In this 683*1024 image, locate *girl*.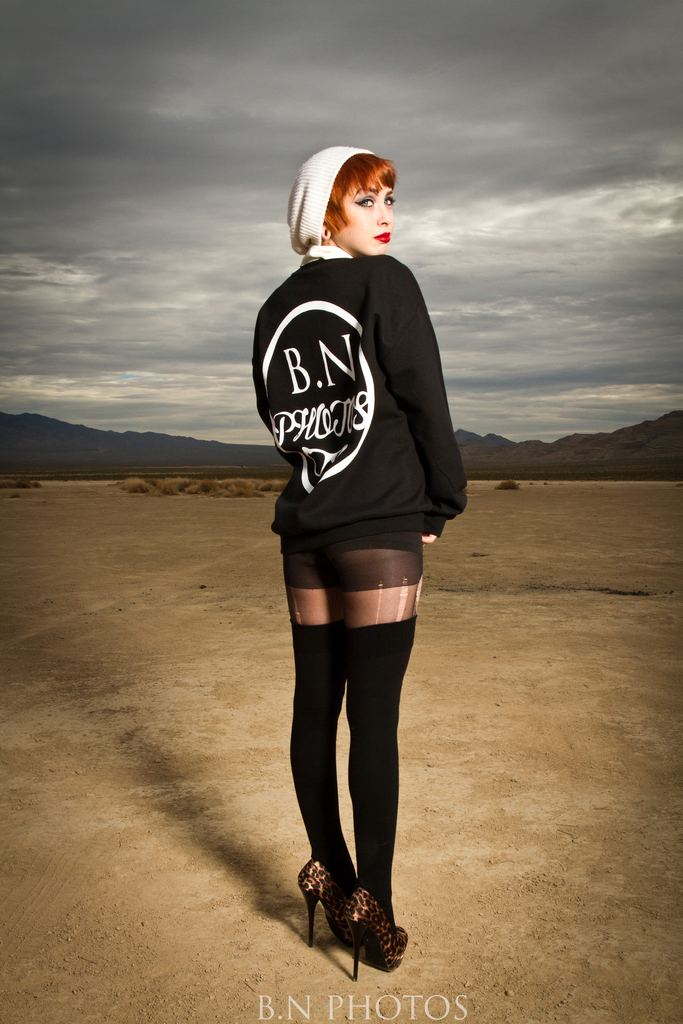
Bounding box: BBox(254, 141, 466, 979).
